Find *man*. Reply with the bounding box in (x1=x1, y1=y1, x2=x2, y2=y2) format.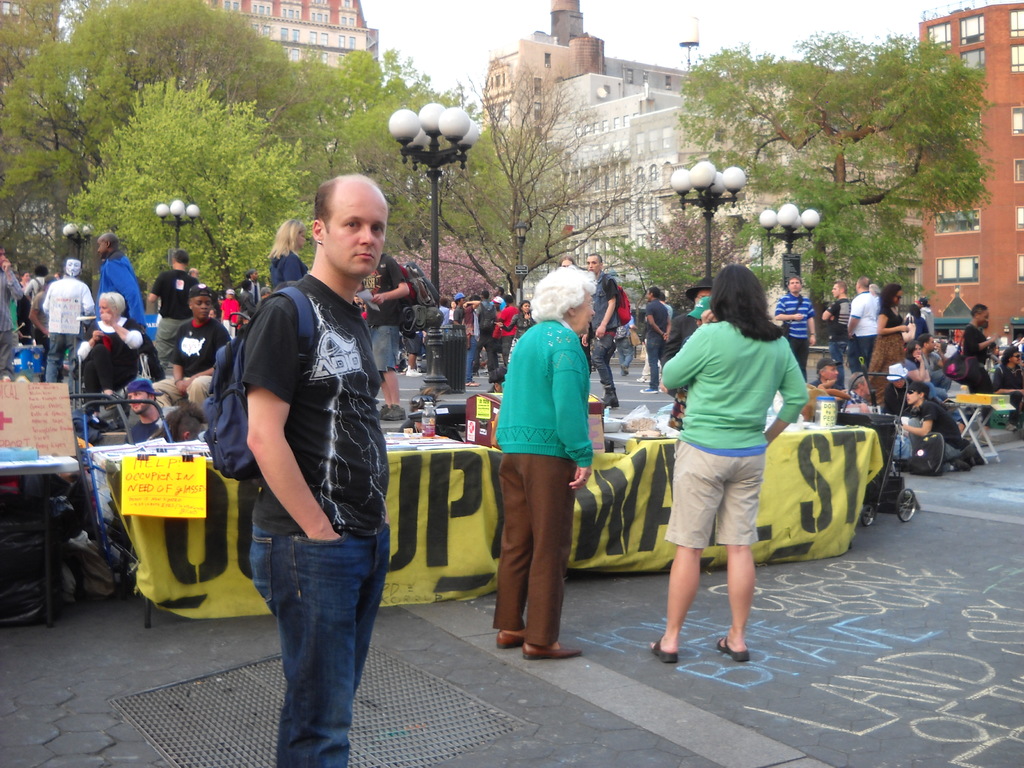
(x1=847, y1=278, x2=881, y2=387).
